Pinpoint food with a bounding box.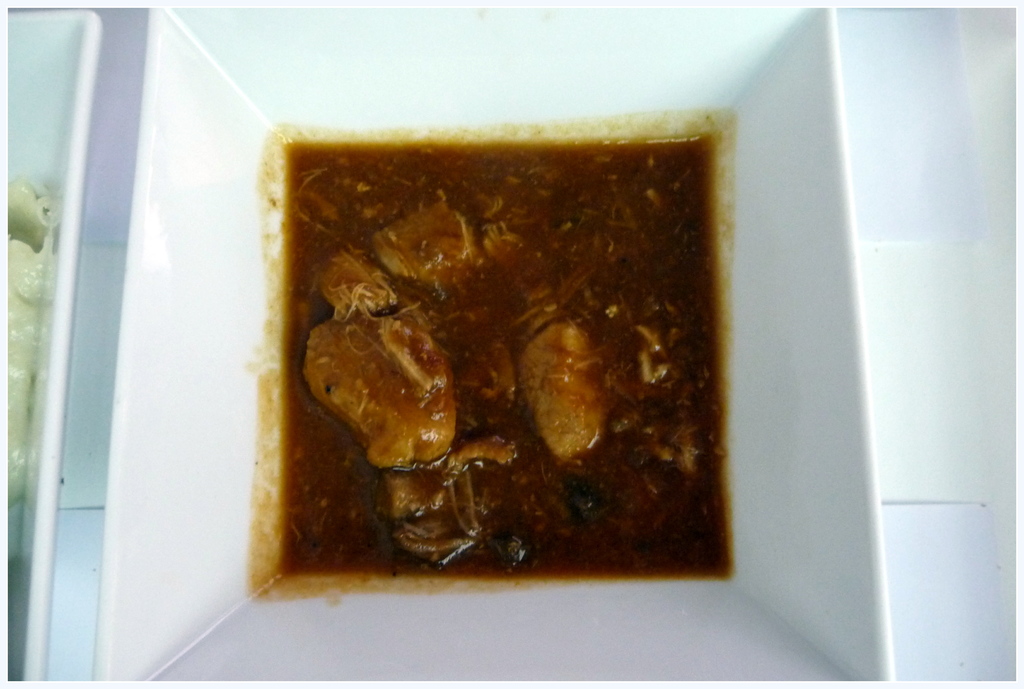
1/173/59/508.
